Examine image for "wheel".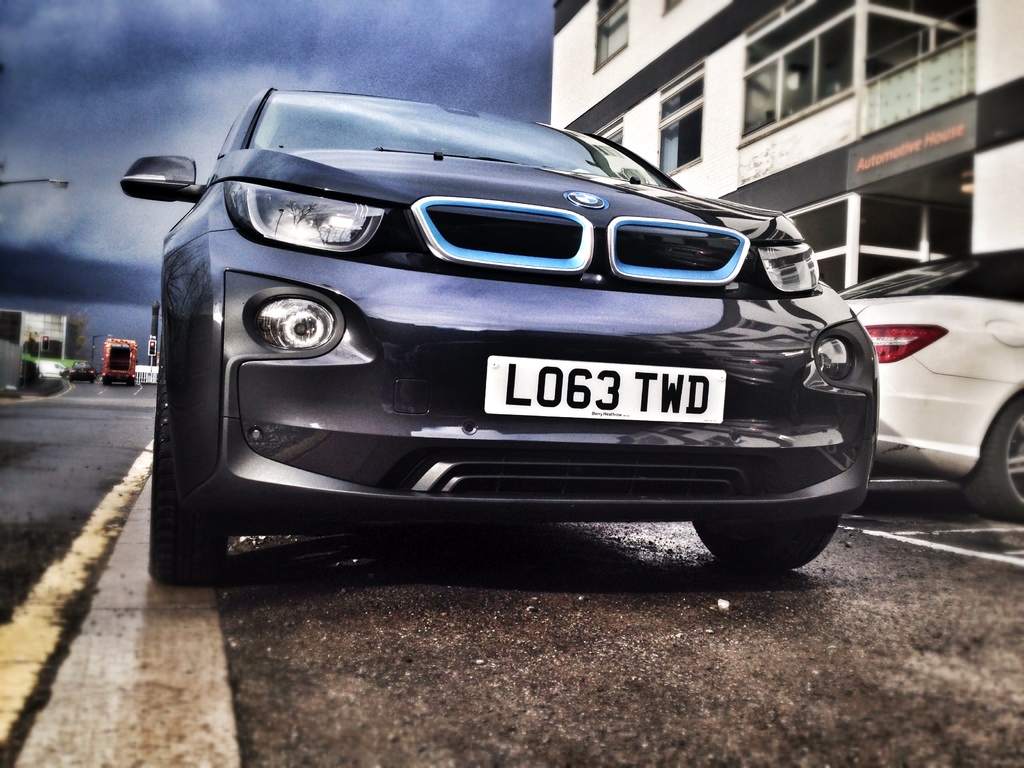
Examination result: (168, 477, 256, 582).
